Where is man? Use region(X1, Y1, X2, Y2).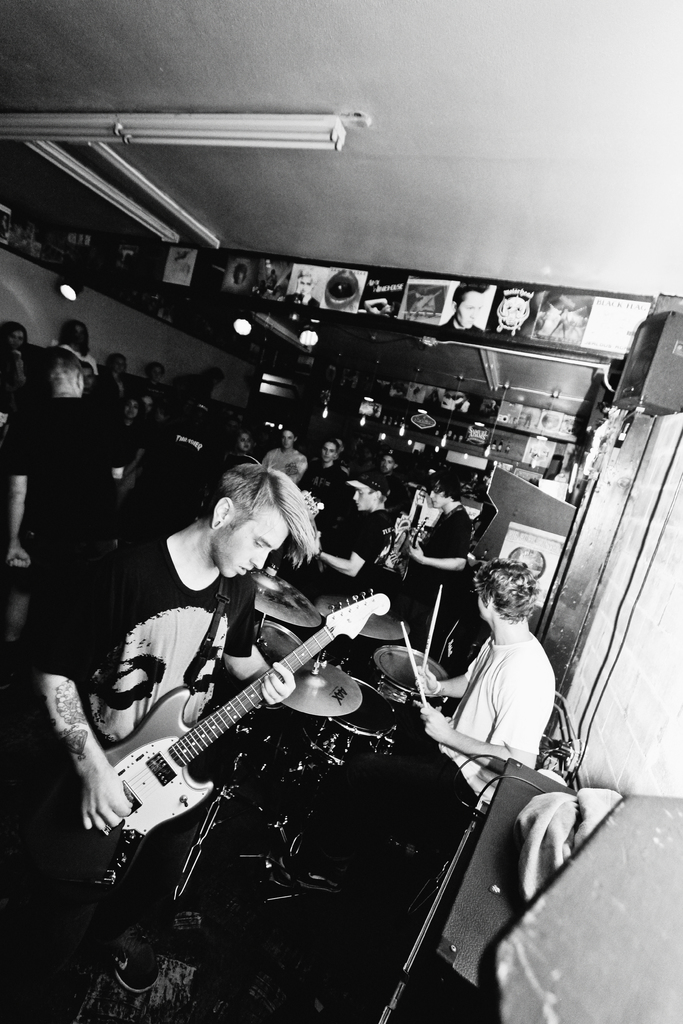
region(142, 364, 182, 440).
